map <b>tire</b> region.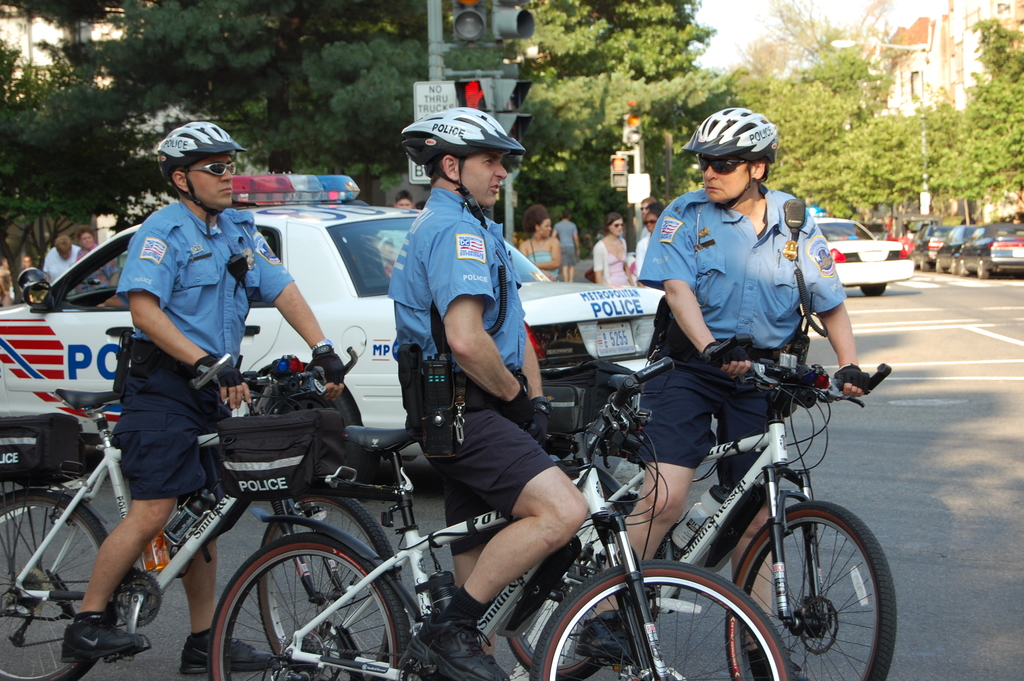
Mapped to (left=951, top=258, right=959, bottom=276).
